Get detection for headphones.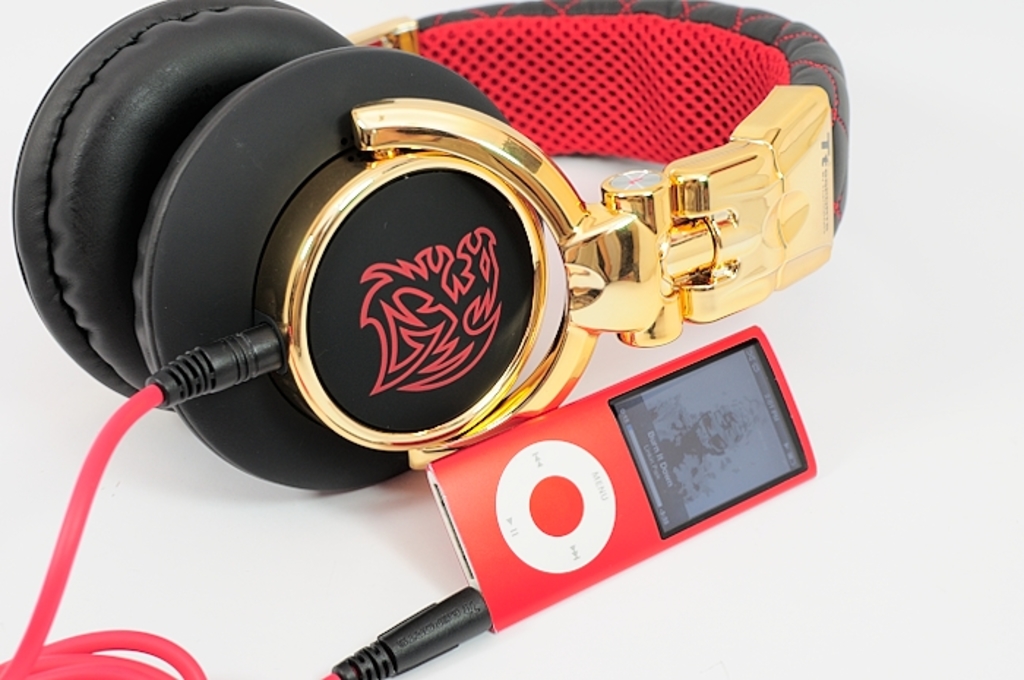
Detection: box(12, 0, 846, 494).
